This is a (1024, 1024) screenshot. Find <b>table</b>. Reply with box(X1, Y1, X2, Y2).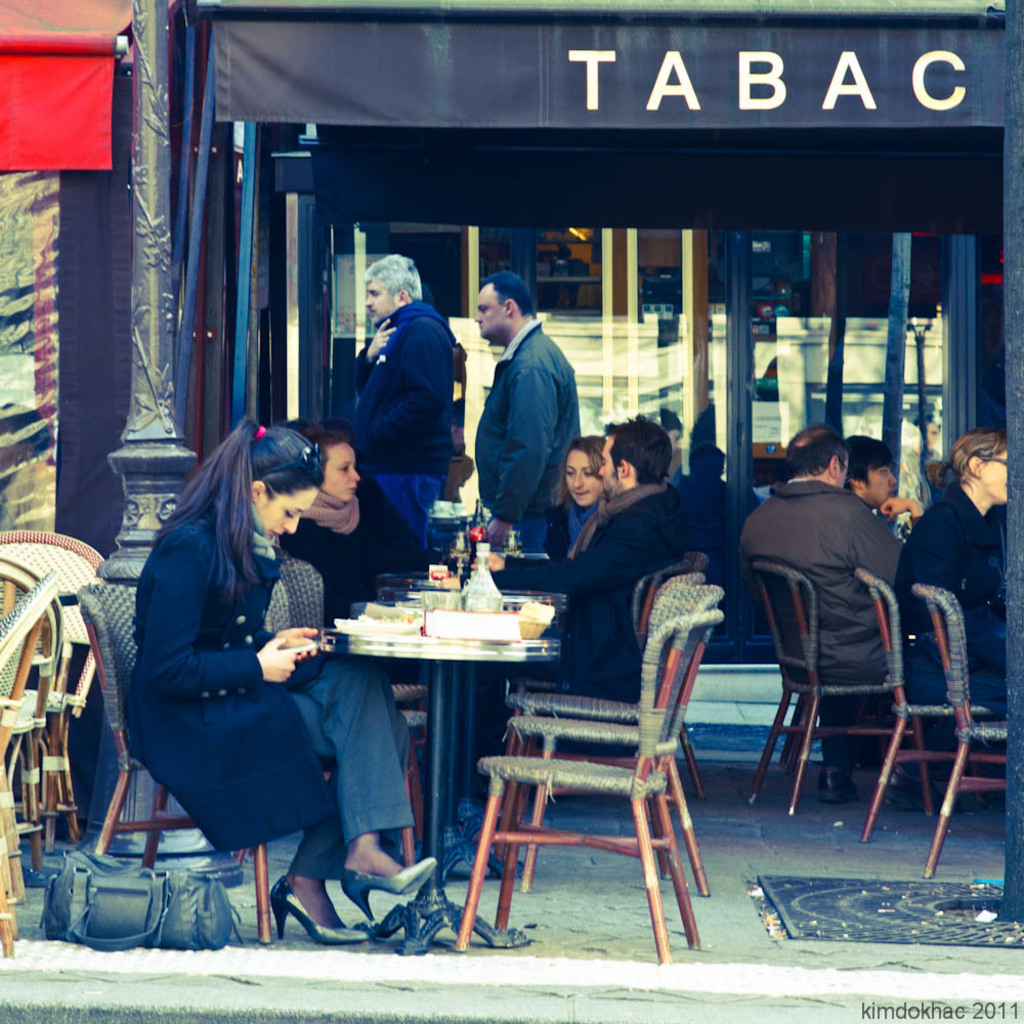
box(304, 583, 577, 874).
